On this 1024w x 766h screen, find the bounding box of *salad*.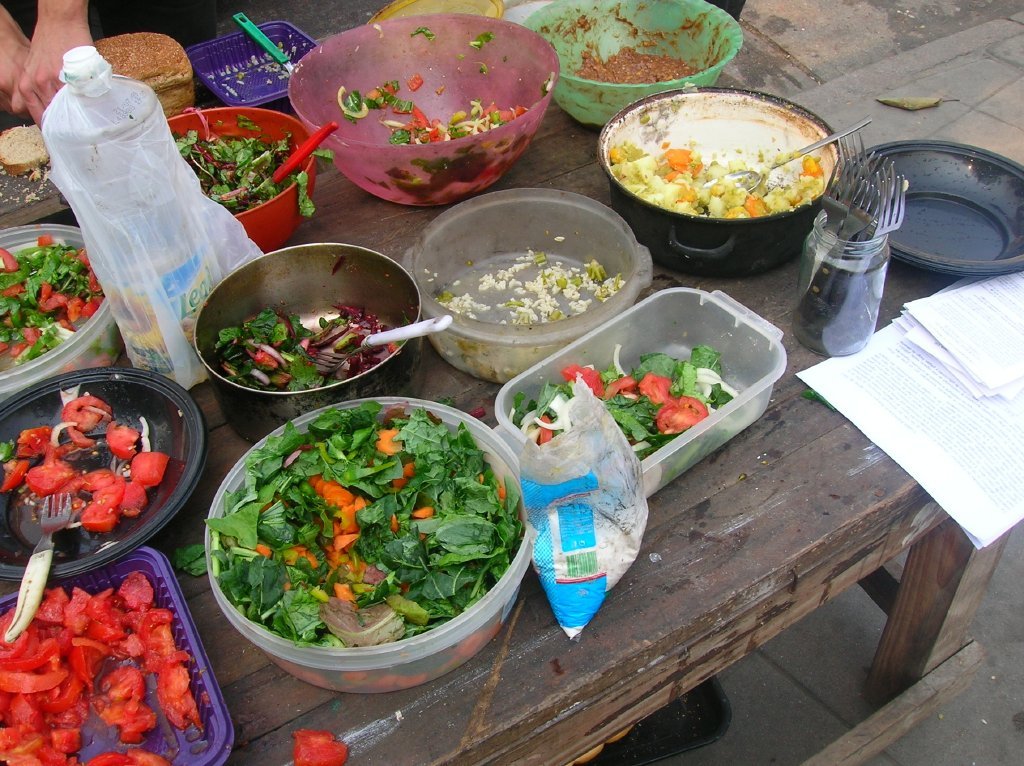
Bounding box: 608/130/832/220.
